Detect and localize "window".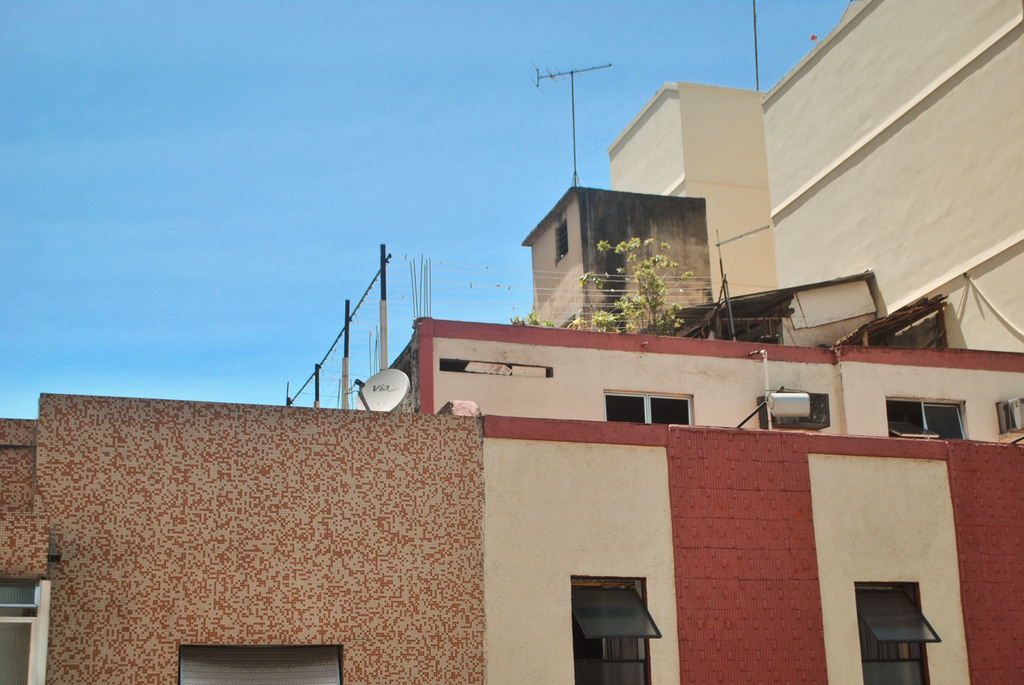
Localized at rect(582, 585, 666, 662).
